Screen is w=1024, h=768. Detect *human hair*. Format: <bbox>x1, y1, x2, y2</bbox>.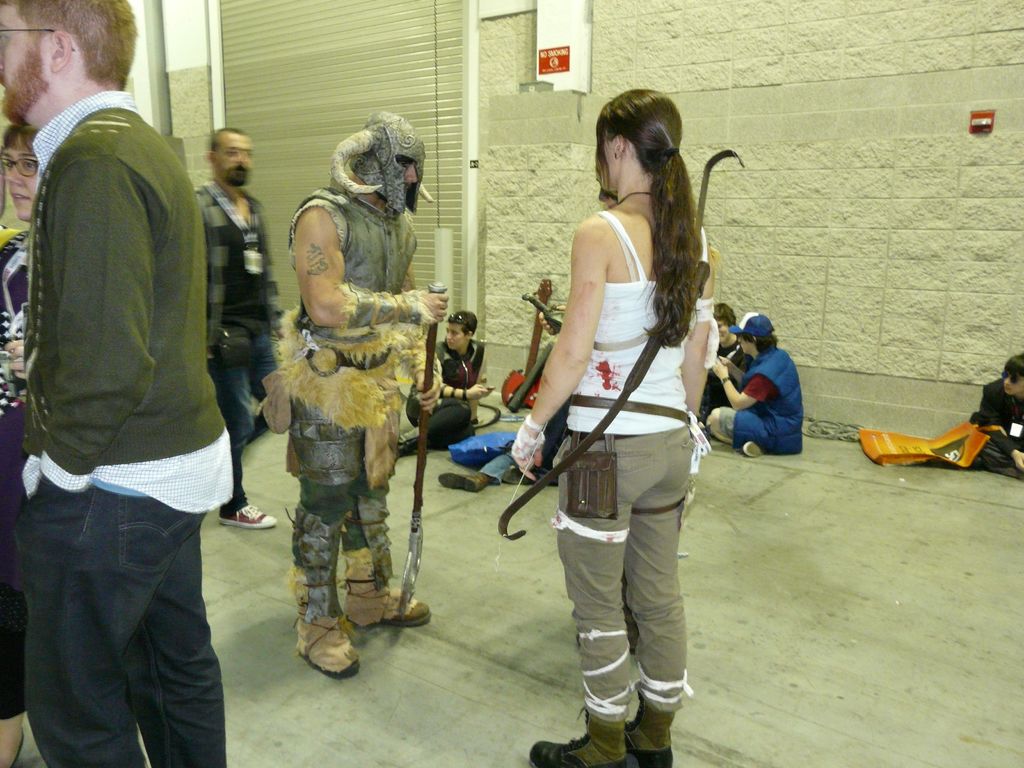
<bbox>1, 120, 38, 149</bbox>.
